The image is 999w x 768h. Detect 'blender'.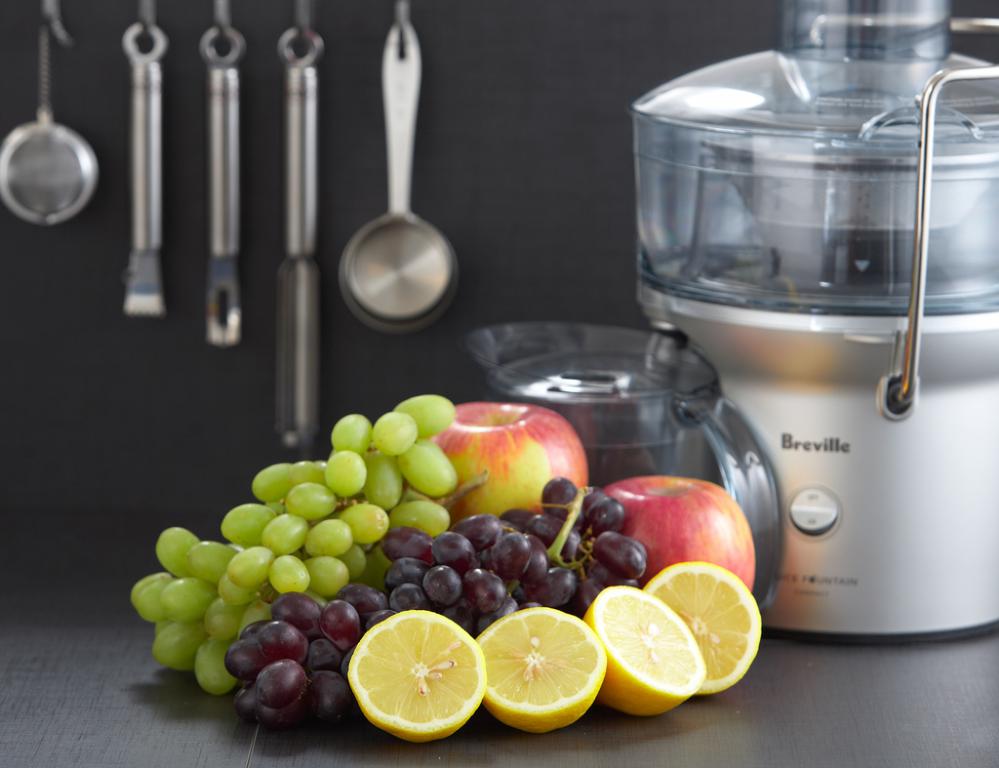
Detection: bbox=(634, 0, 998, 637).
